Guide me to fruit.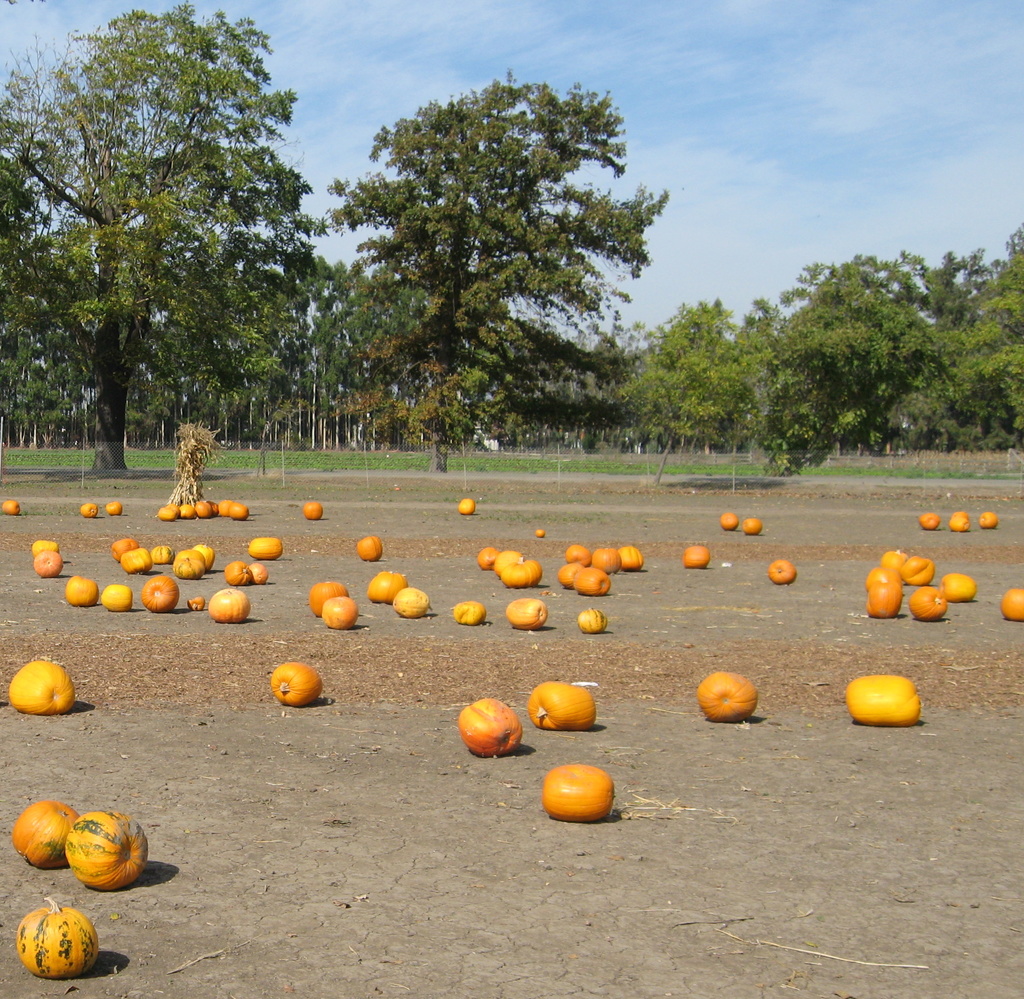
Guidance: <bbox>920, 518, 938, 533</bbox>.
